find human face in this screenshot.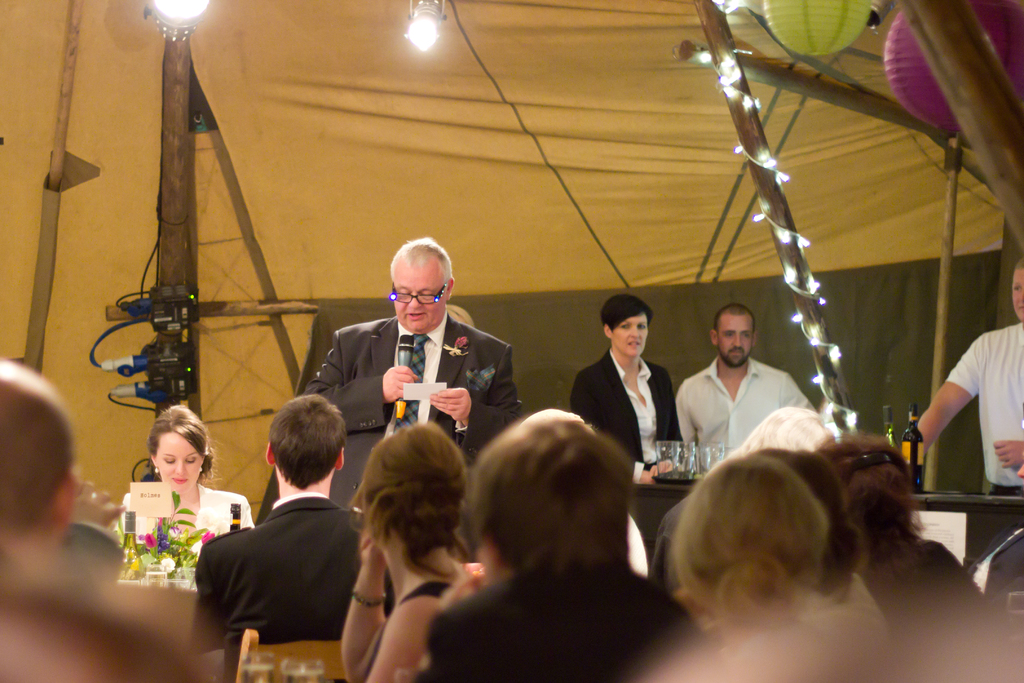
The bounding box for human face is crop(154, 432, 201, 493).
